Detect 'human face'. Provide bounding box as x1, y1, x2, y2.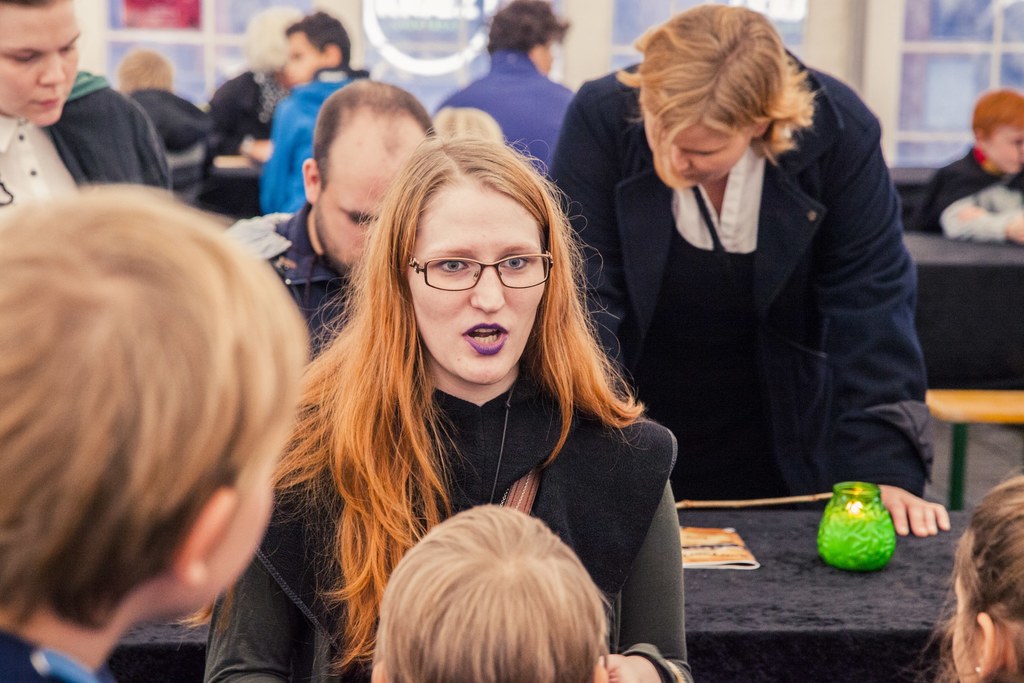
205, 404, 293, 593.
